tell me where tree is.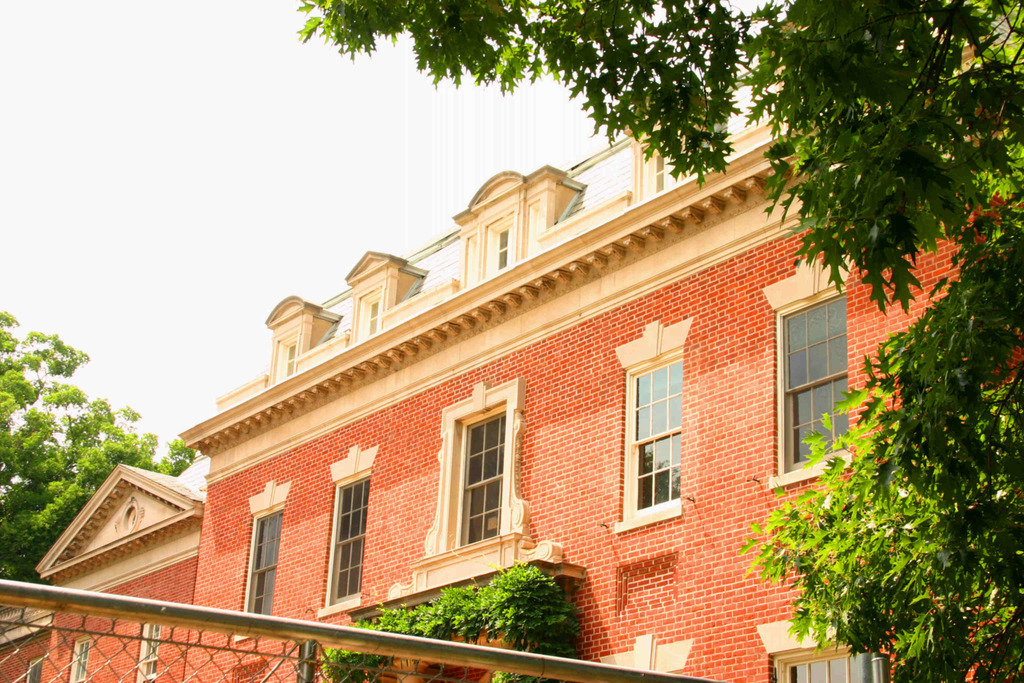
tree is at detection(305, 567, 594, 682).
